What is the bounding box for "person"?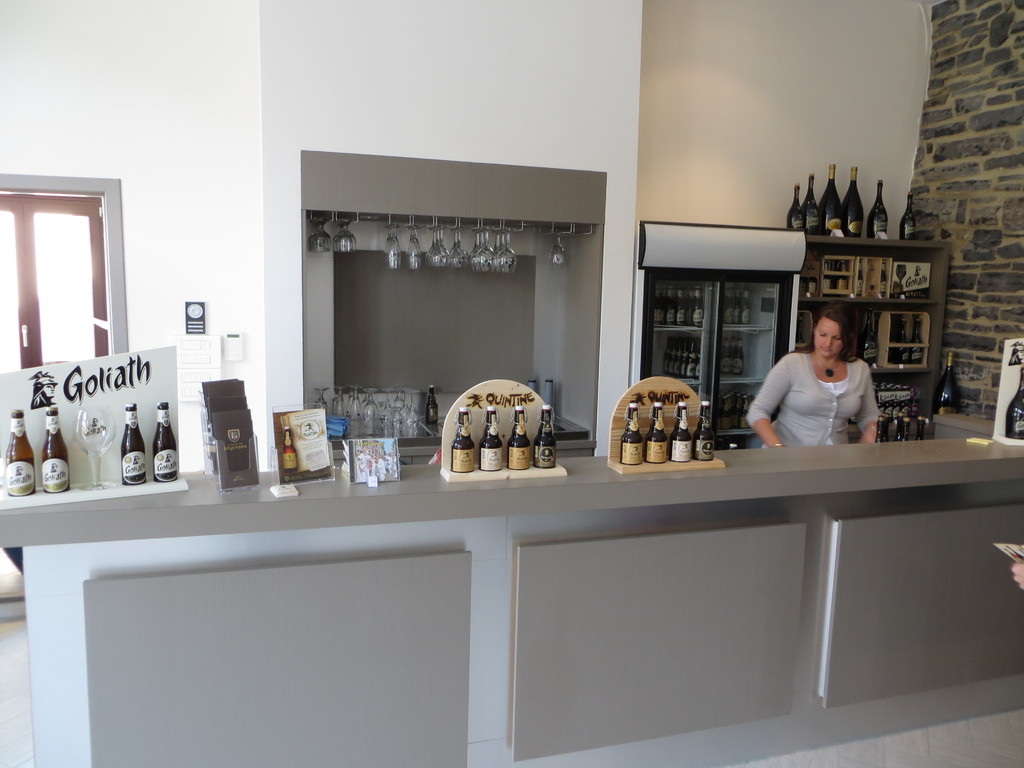
x1=1009 y1=563 x2=1023 y2=589.
